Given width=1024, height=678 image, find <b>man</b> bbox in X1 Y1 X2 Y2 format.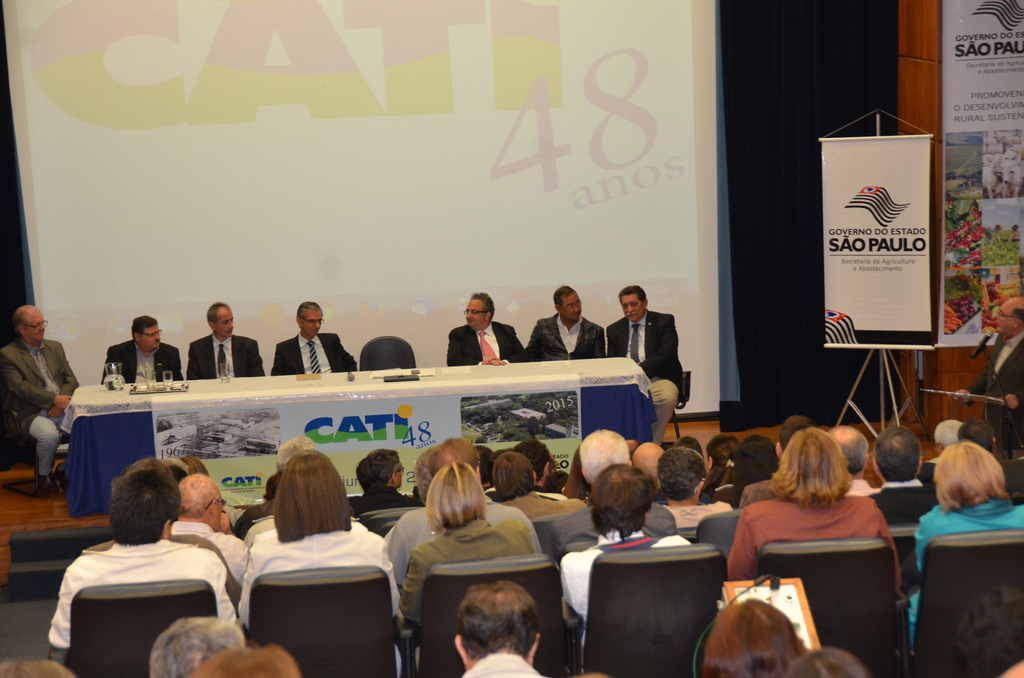
343 448 422 512.
